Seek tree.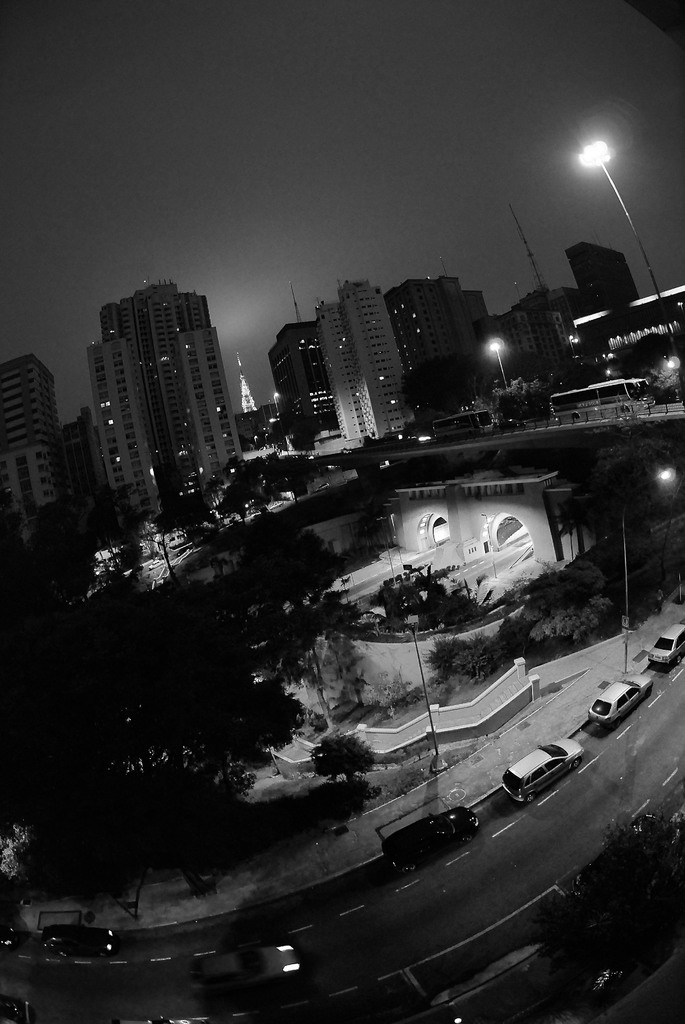
<bbox>507, 561, 615, 650</bbox>.
